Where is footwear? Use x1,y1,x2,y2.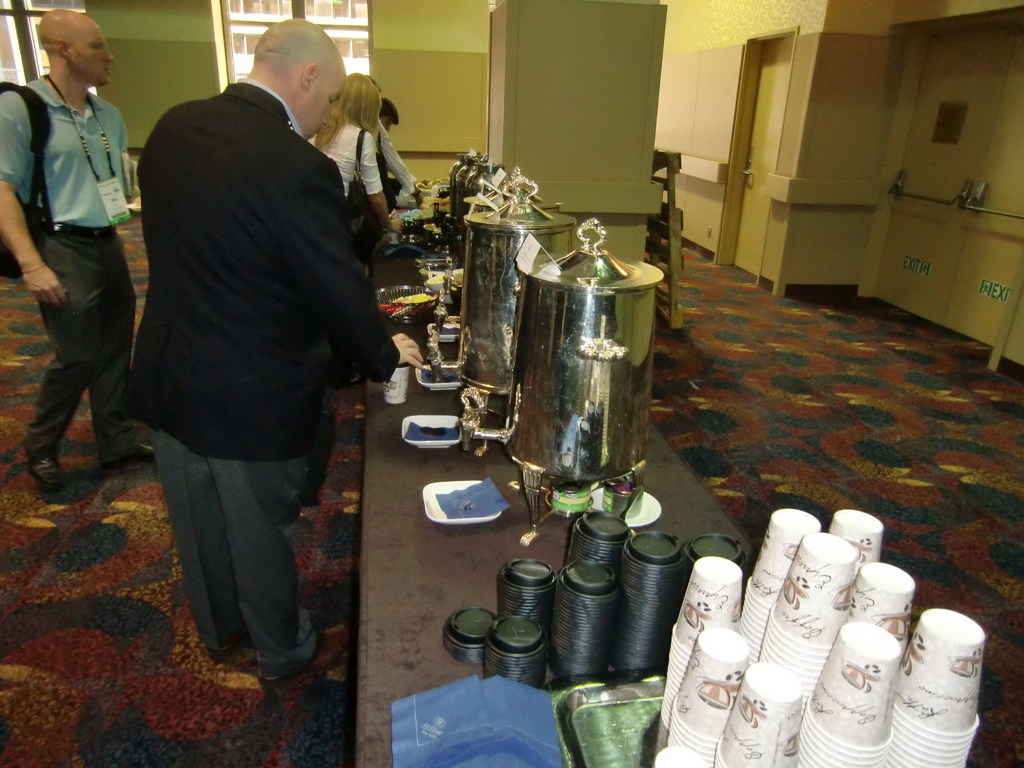
255,623,353,694.
